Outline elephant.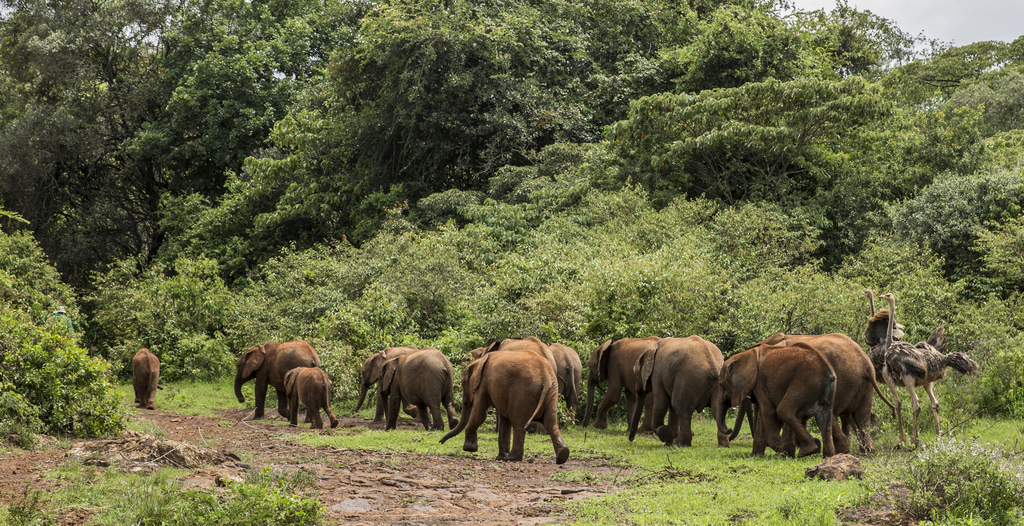
Outline: locate(434, 346, 577, 459).
